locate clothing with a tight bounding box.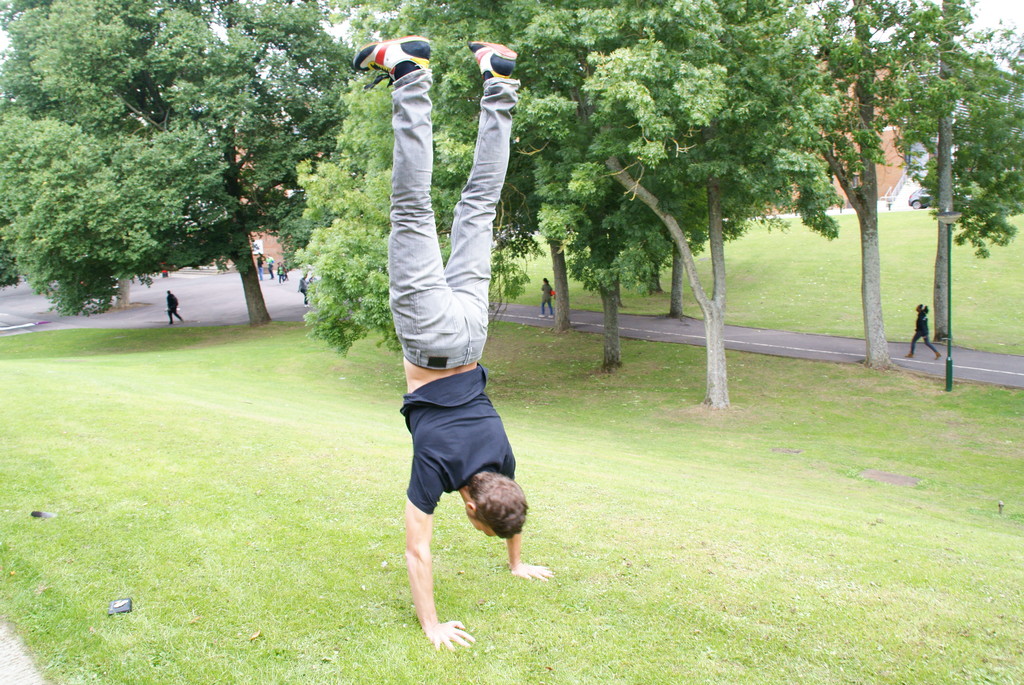
[x1=165, y1=288, x2=181, y2=325].
